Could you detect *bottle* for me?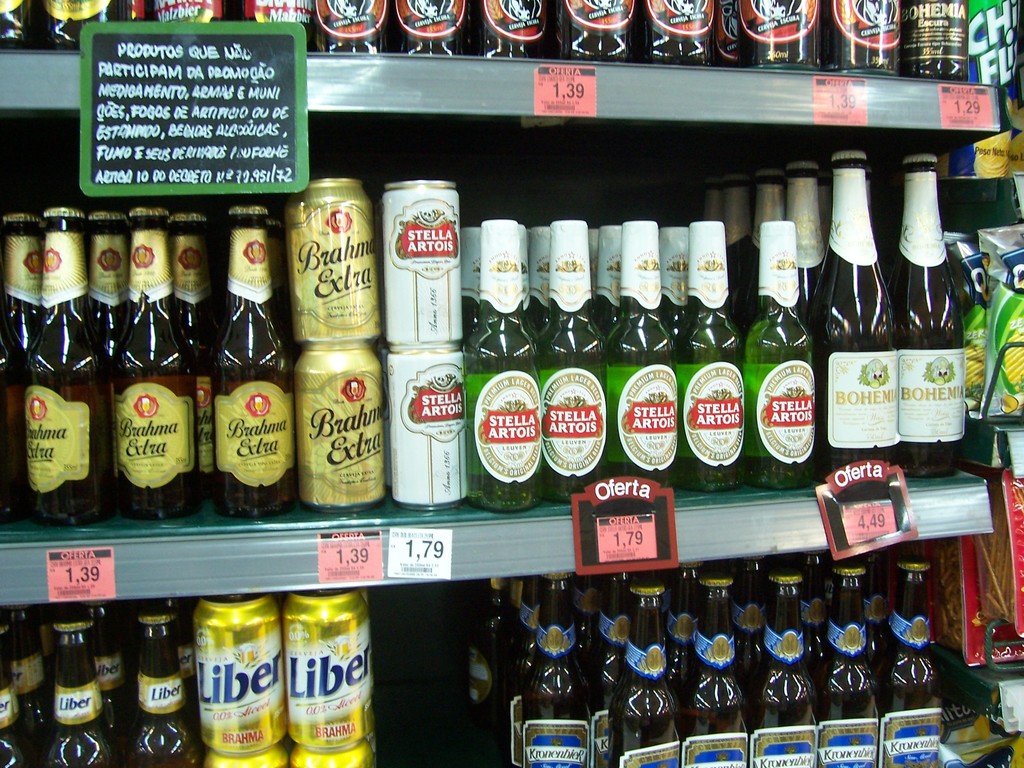
Detection result: 125/613/198/767.
